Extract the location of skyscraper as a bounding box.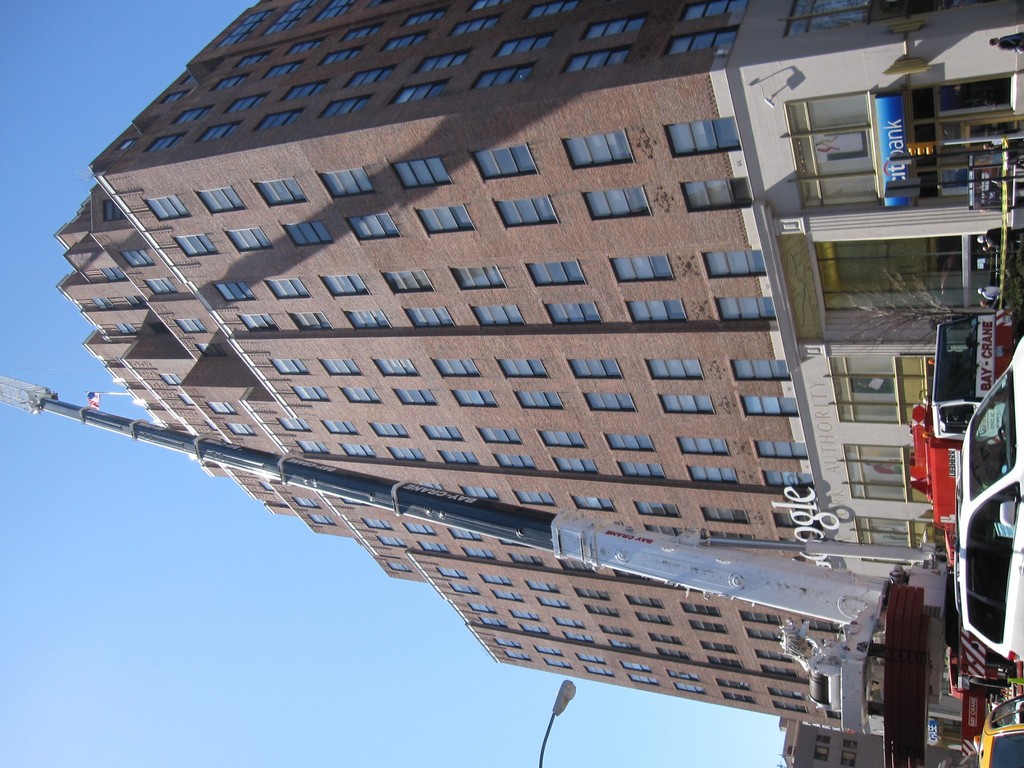
(left=54, top=77, right=954, bottom=751).
